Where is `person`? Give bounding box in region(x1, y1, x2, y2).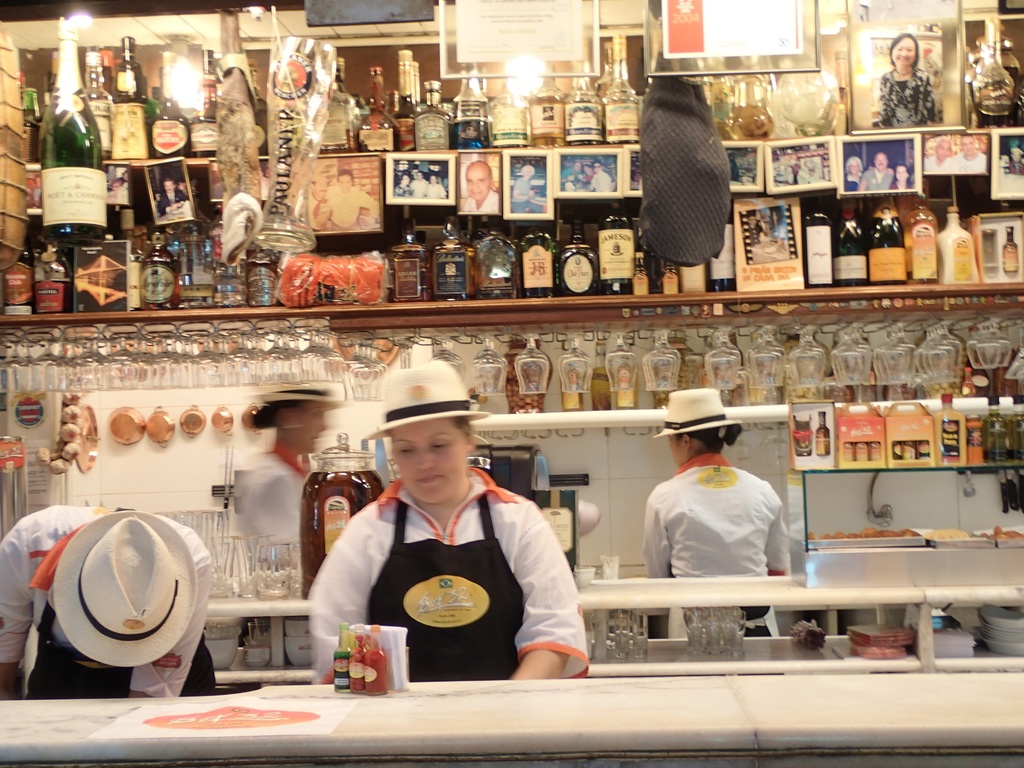
region(308, 382, 570, 694).
